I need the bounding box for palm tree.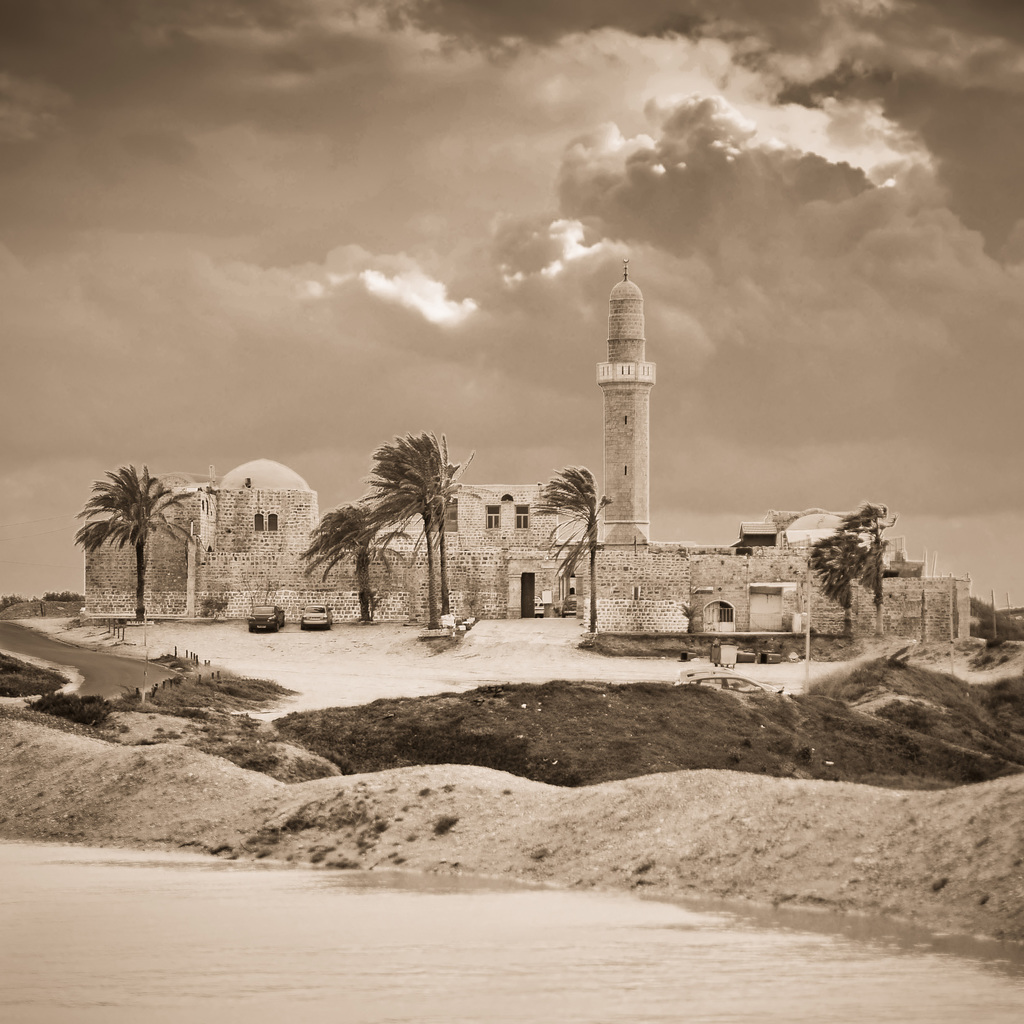
Here it is: locate(388, 419, 472, 682).
